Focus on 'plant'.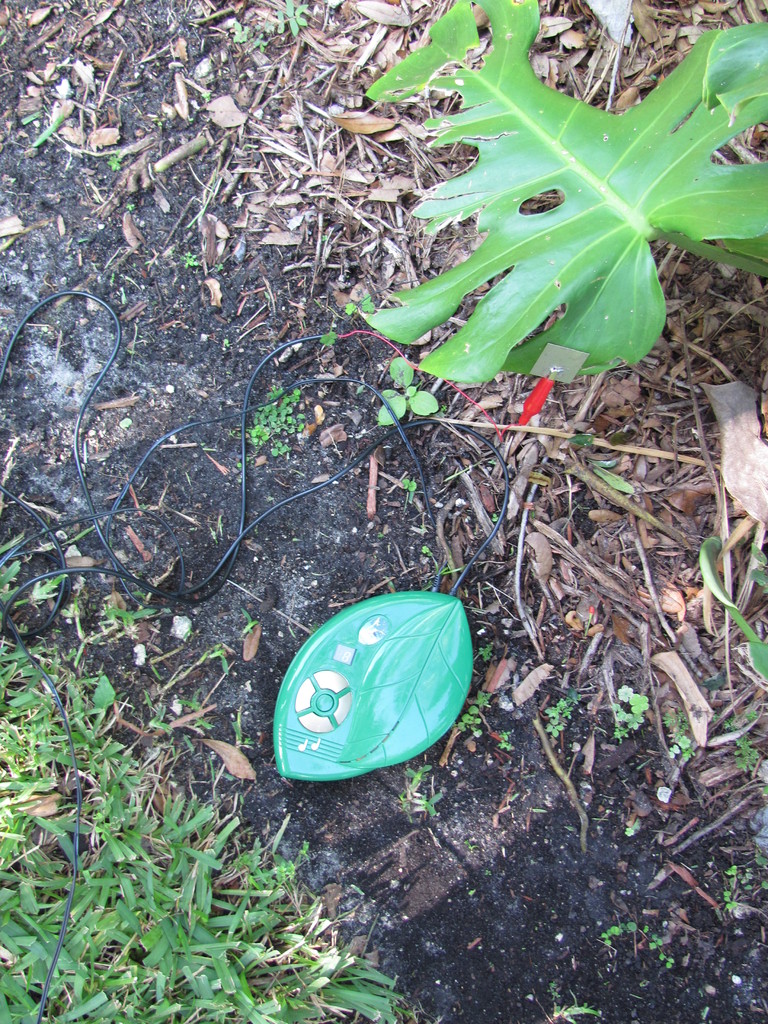
Focused at {"x1": 698, "y1": 535, "x2": 767, "y2": 680}.
